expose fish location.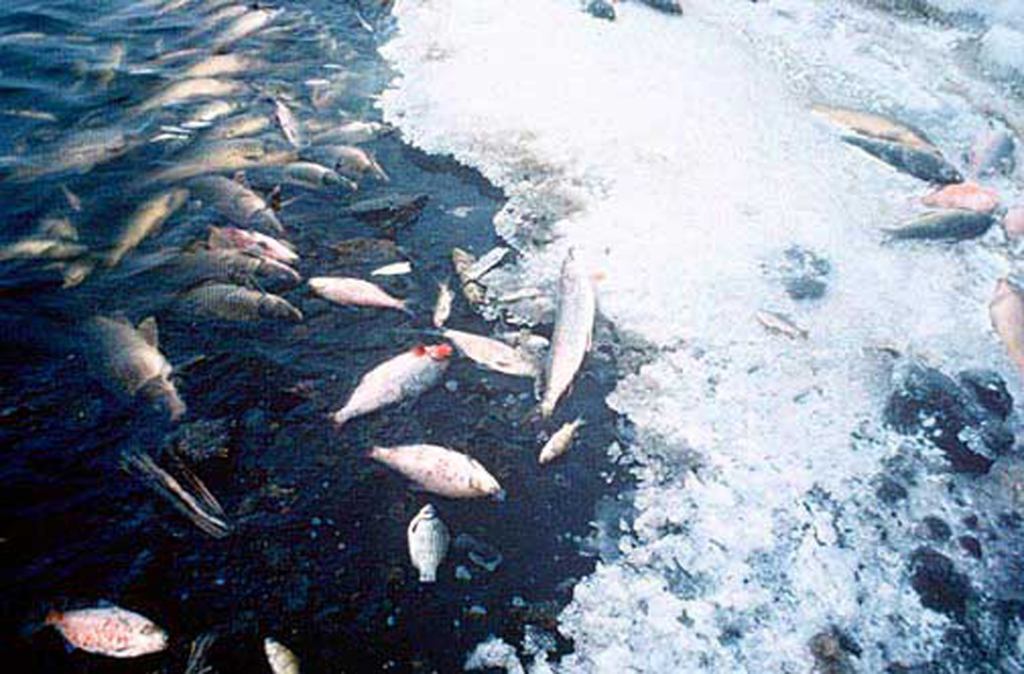
Exposed at left=905, top=179, right=1004, bottom=208.
